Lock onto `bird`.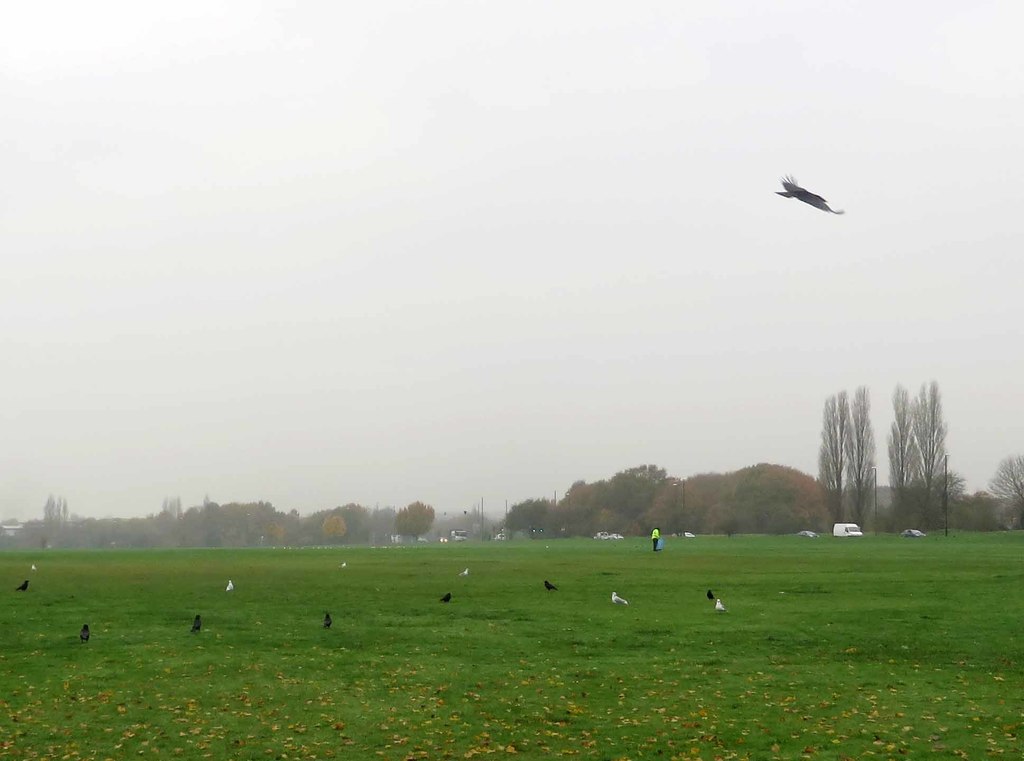
Locked: [x1=15, y1=580, x2=30, y2=593].
